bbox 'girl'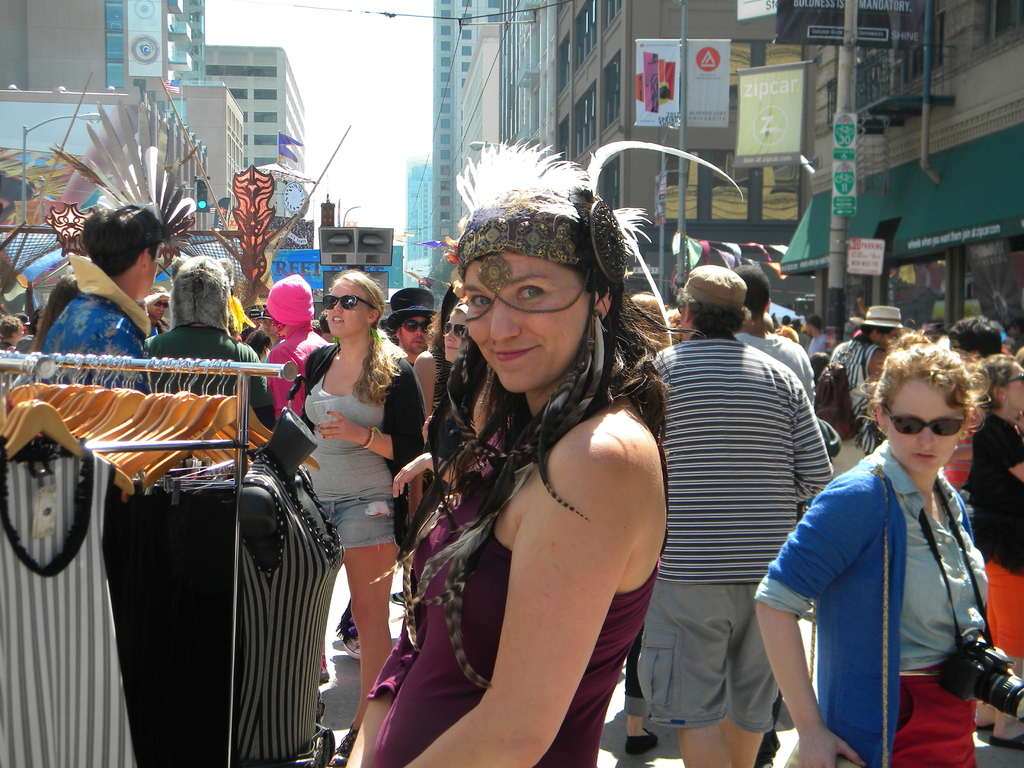
{"x1": 294, "y1": 261, "x2": 432, "y2": 767}
